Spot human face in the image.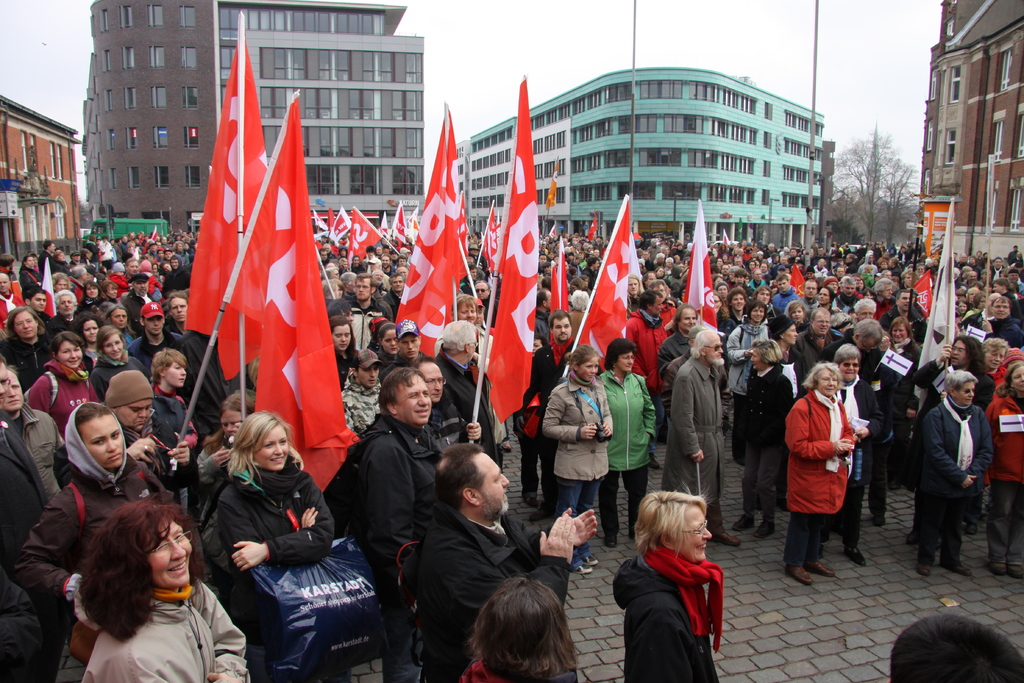
human face found at bbox=(579, 357, 598, 383).
